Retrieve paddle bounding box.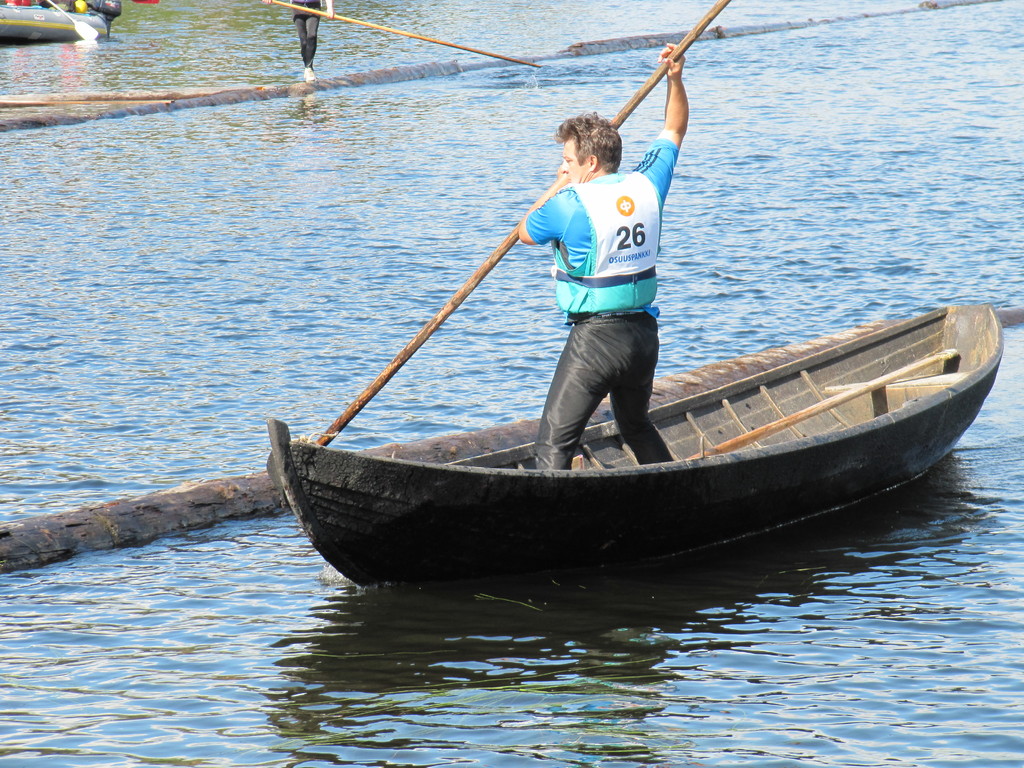
Bounding box: 319, 0, 728, 447.
